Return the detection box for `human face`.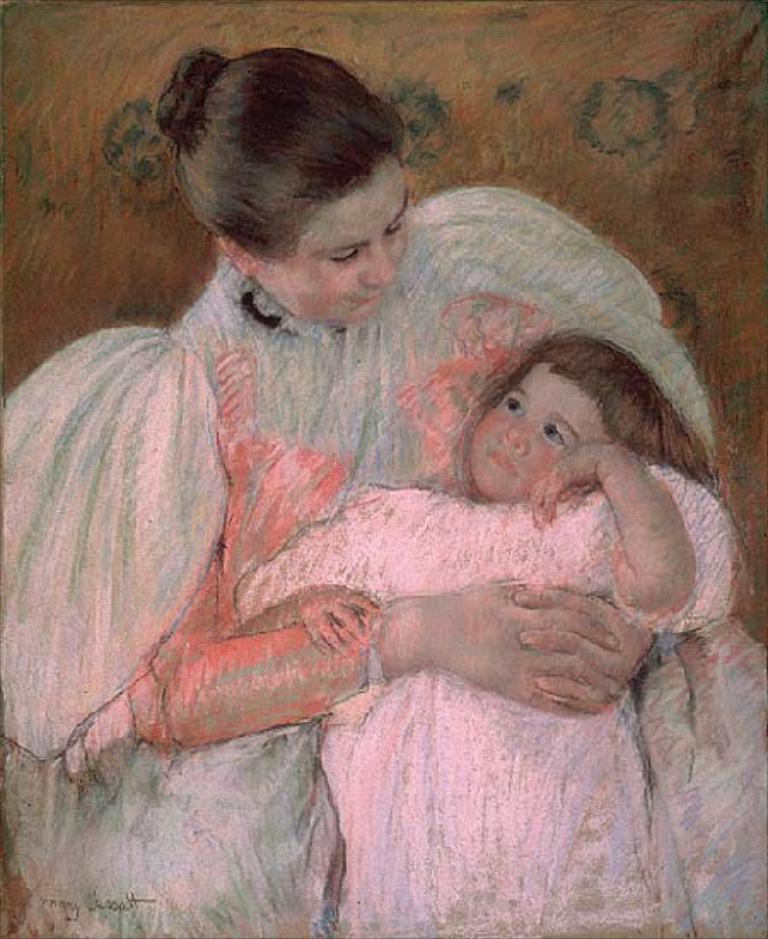
{"left": 469, "top": 360, "right": 608, "bottom": 502}.
